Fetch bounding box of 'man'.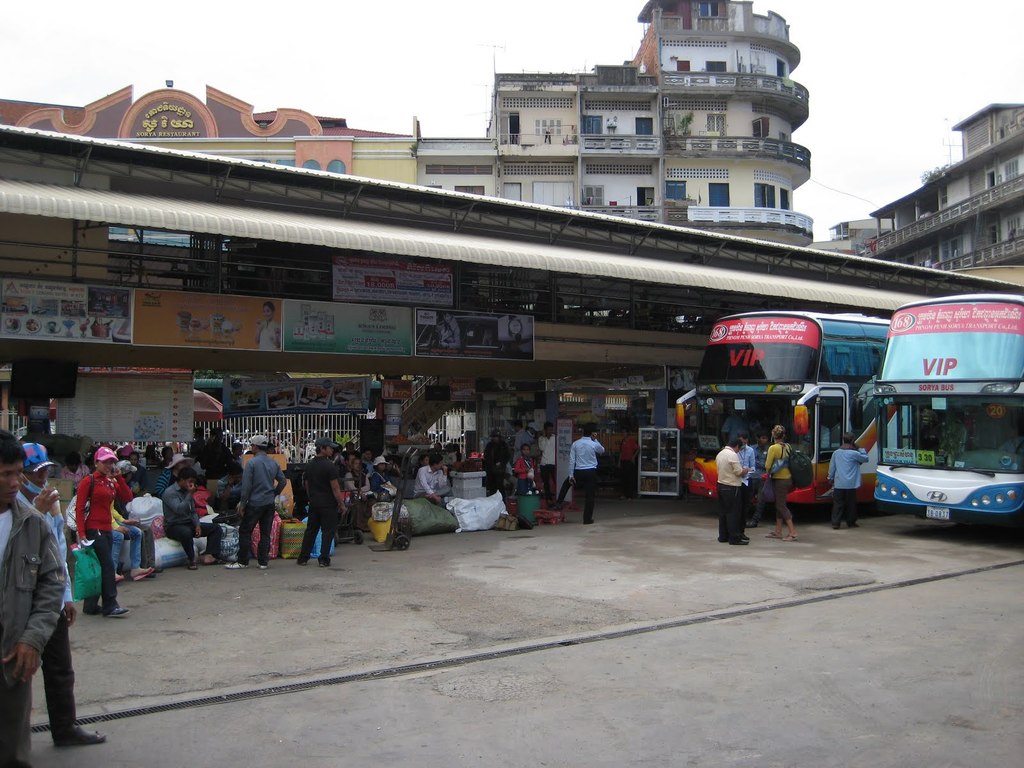
Bbox: Rect(556, 430, 605, 526).
